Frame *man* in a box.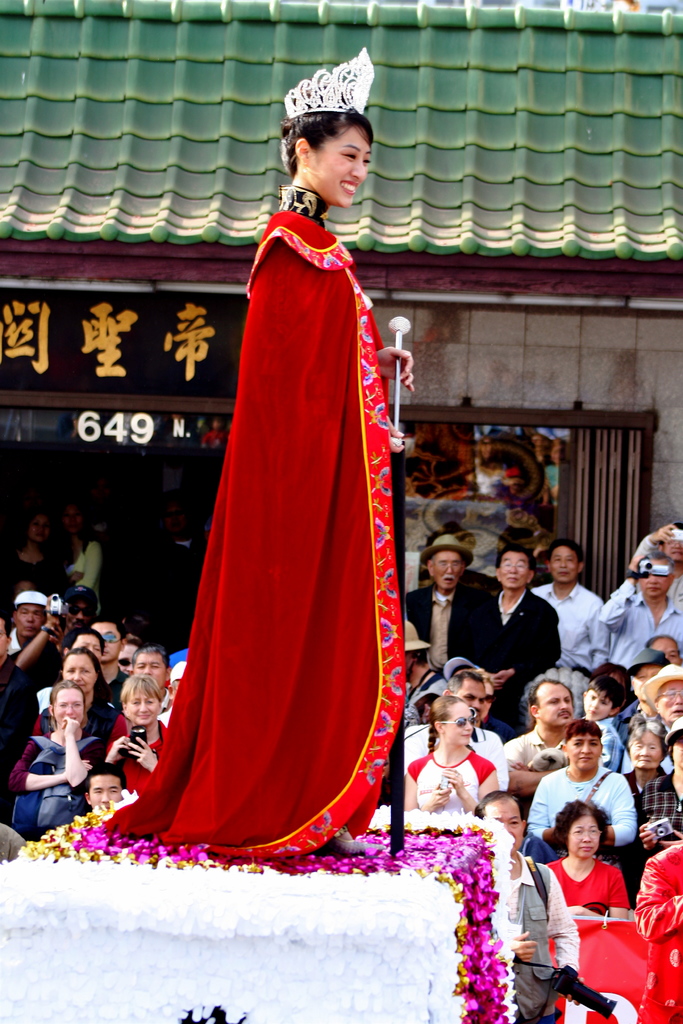
Rect(4, 591, 59, 684).
